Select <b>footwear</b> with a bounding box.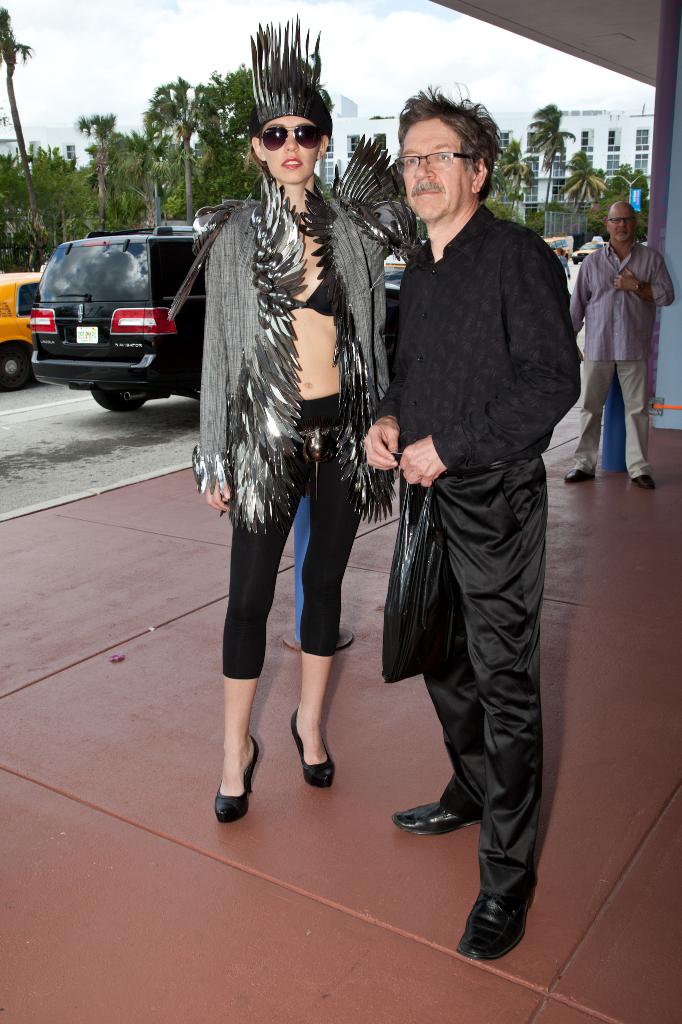
box(631, 474, 655, 490).
